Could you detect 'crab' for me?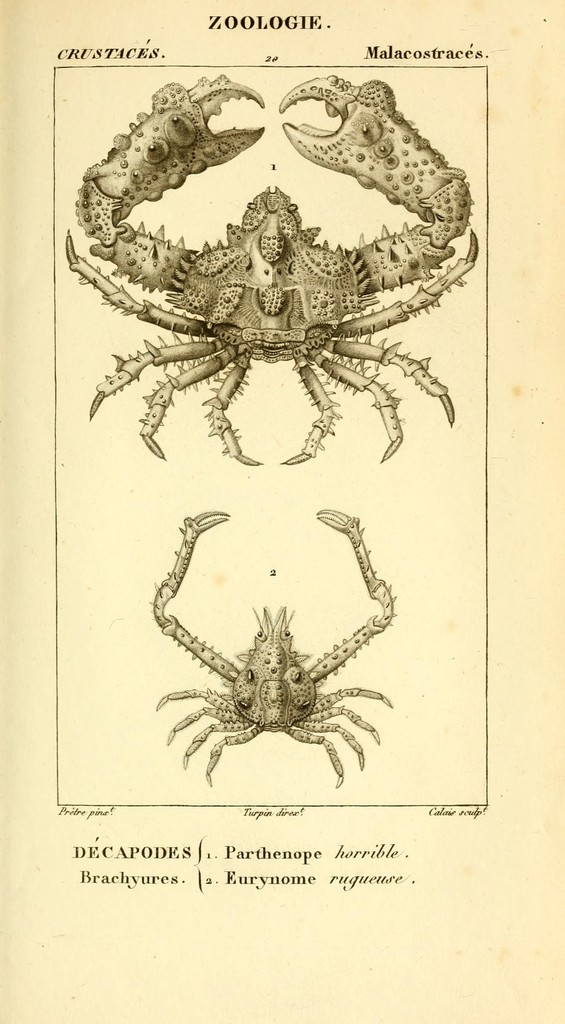
Detection result: {"x1": 62, "y1": 71, "x2": 482, "y2": 472}.
